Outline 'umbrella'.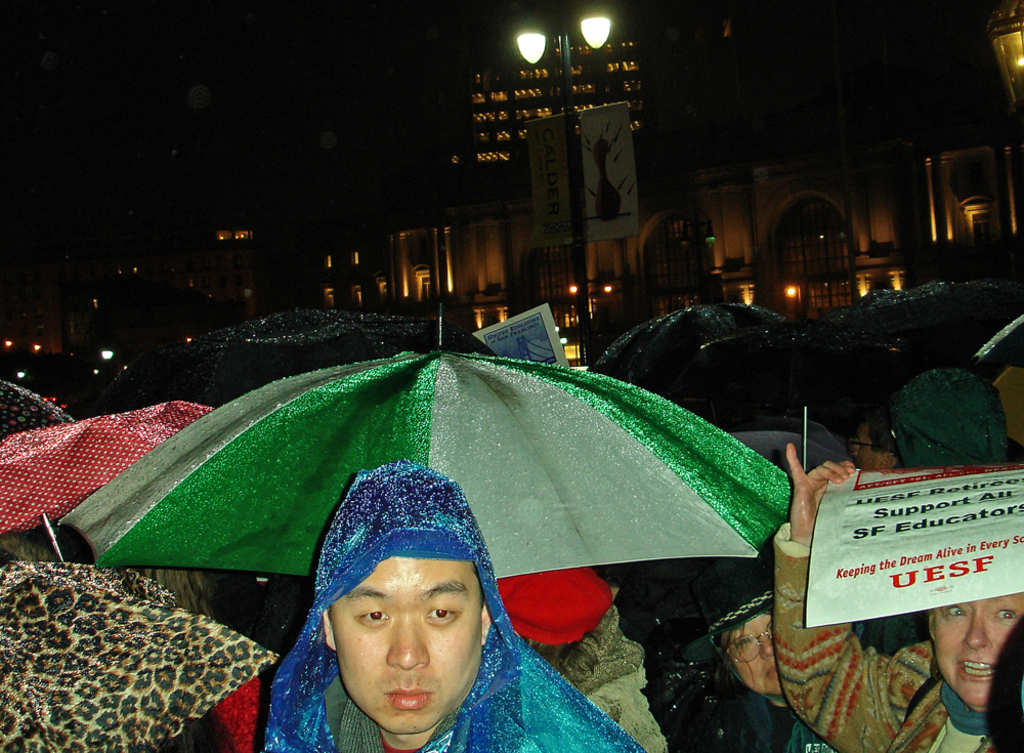
Outline: x1=0 y1=562 x2=279 y2=752.
